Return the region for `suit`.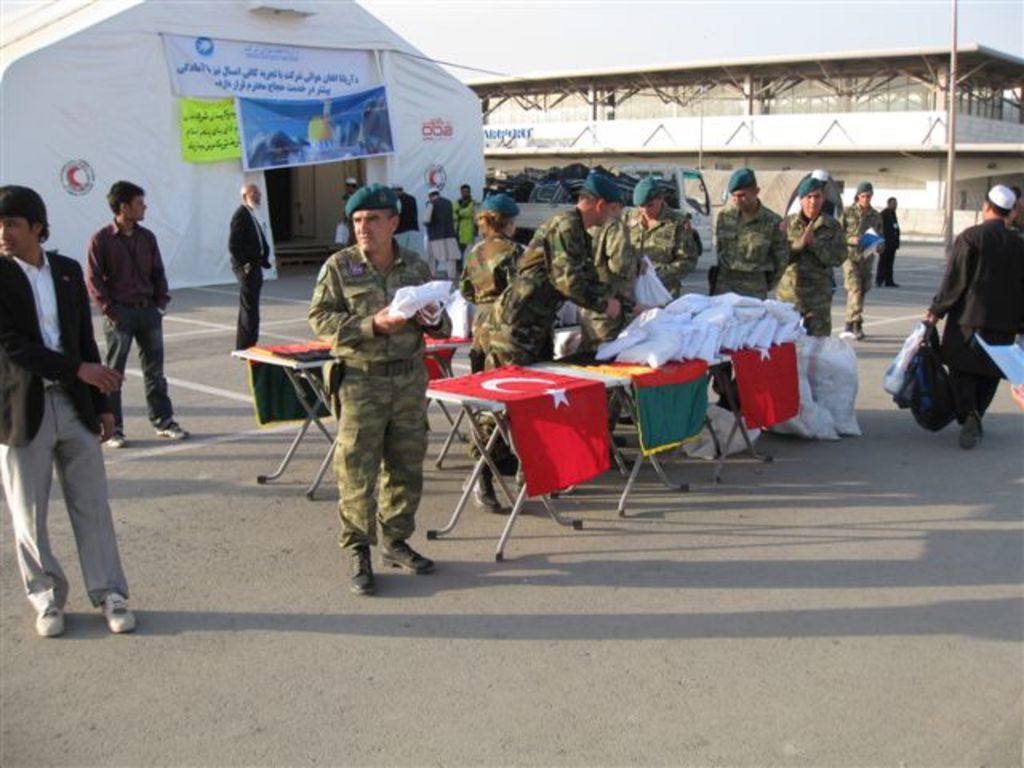
x1=0 y1=254 x2=114 y2=450.
